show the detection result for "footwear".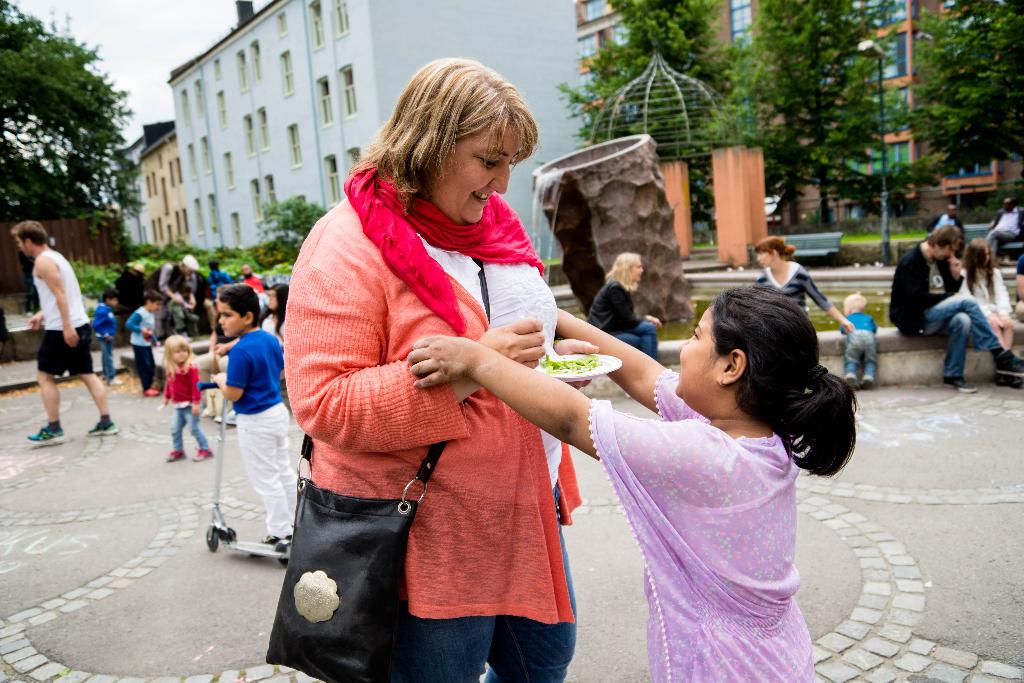
108,372,124,386.
